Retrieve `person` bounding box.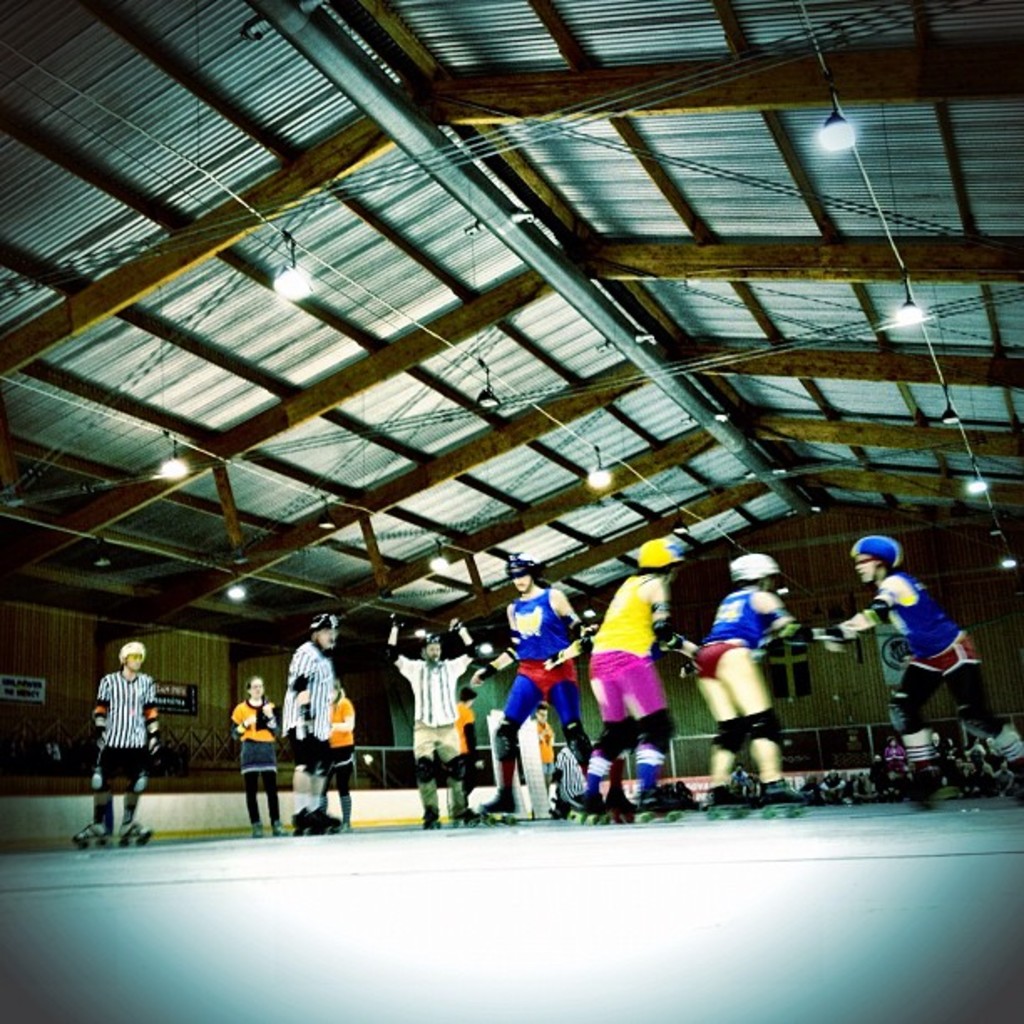
Bounding box: crop(226, 679, 283, 832).
